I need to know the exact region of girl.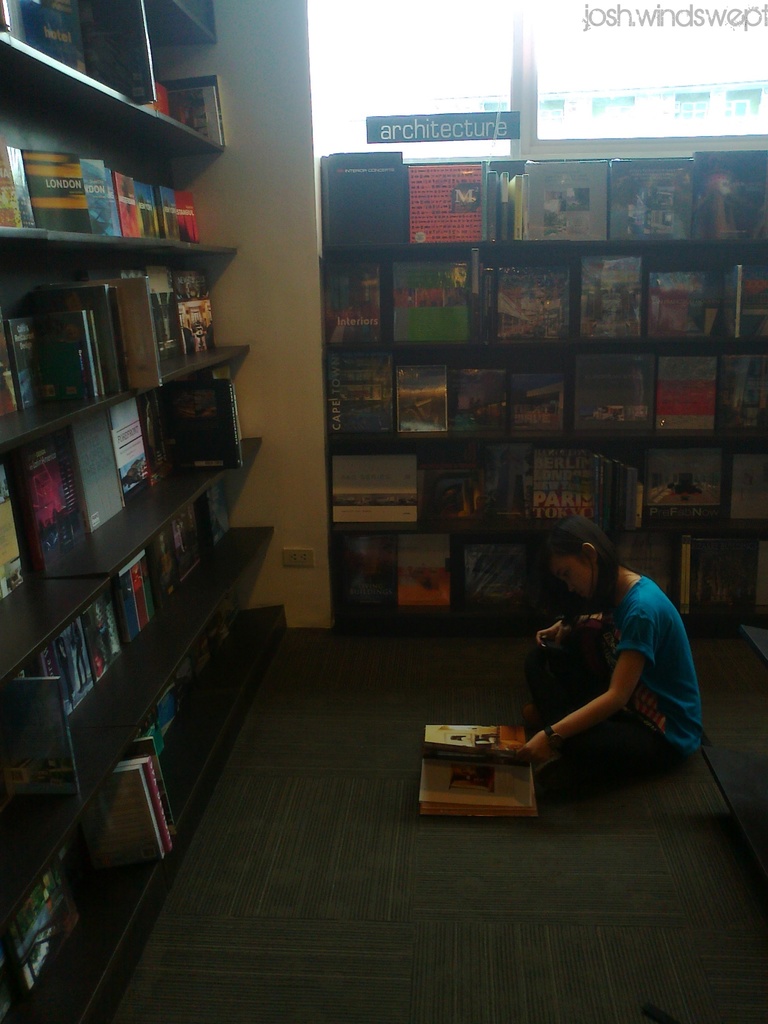
Region: x1=516, y1=518, x2=700, y2=797.
